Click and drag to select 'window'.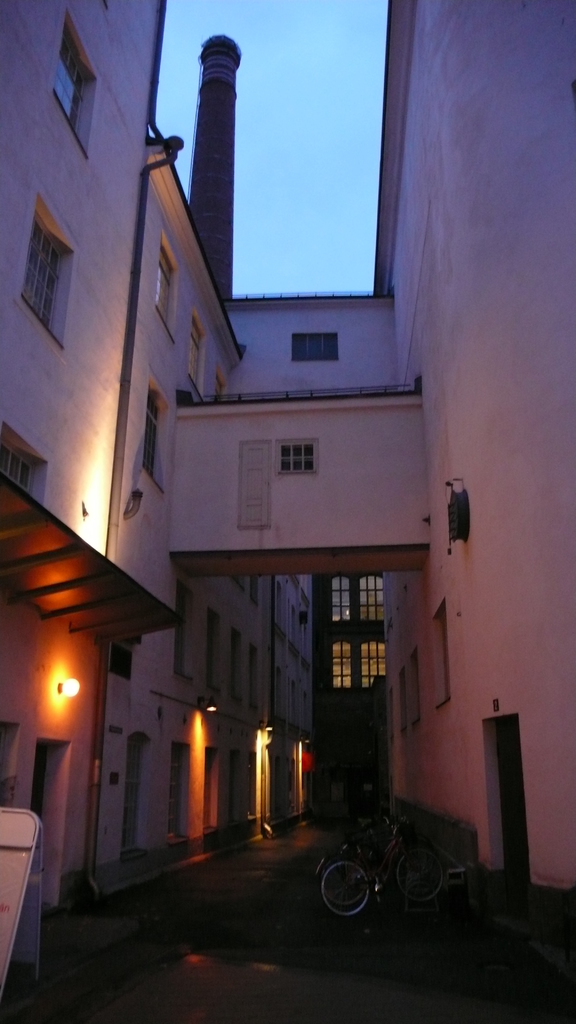
Selection: l=23, t=211, r=65, b=328.
